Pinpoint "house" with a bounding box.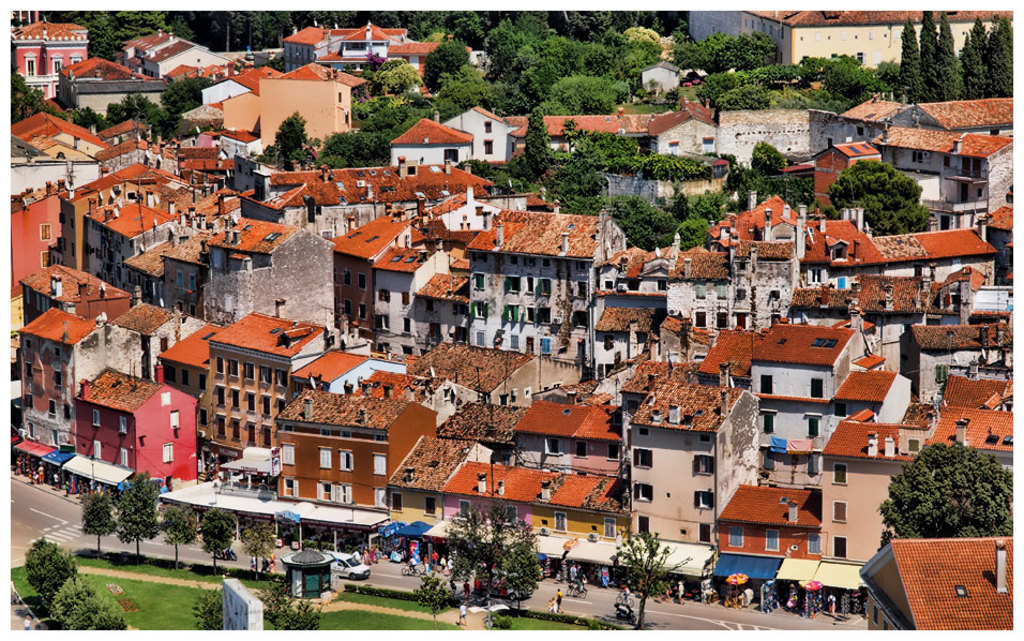
Rect(813, 132, 876, 224).
